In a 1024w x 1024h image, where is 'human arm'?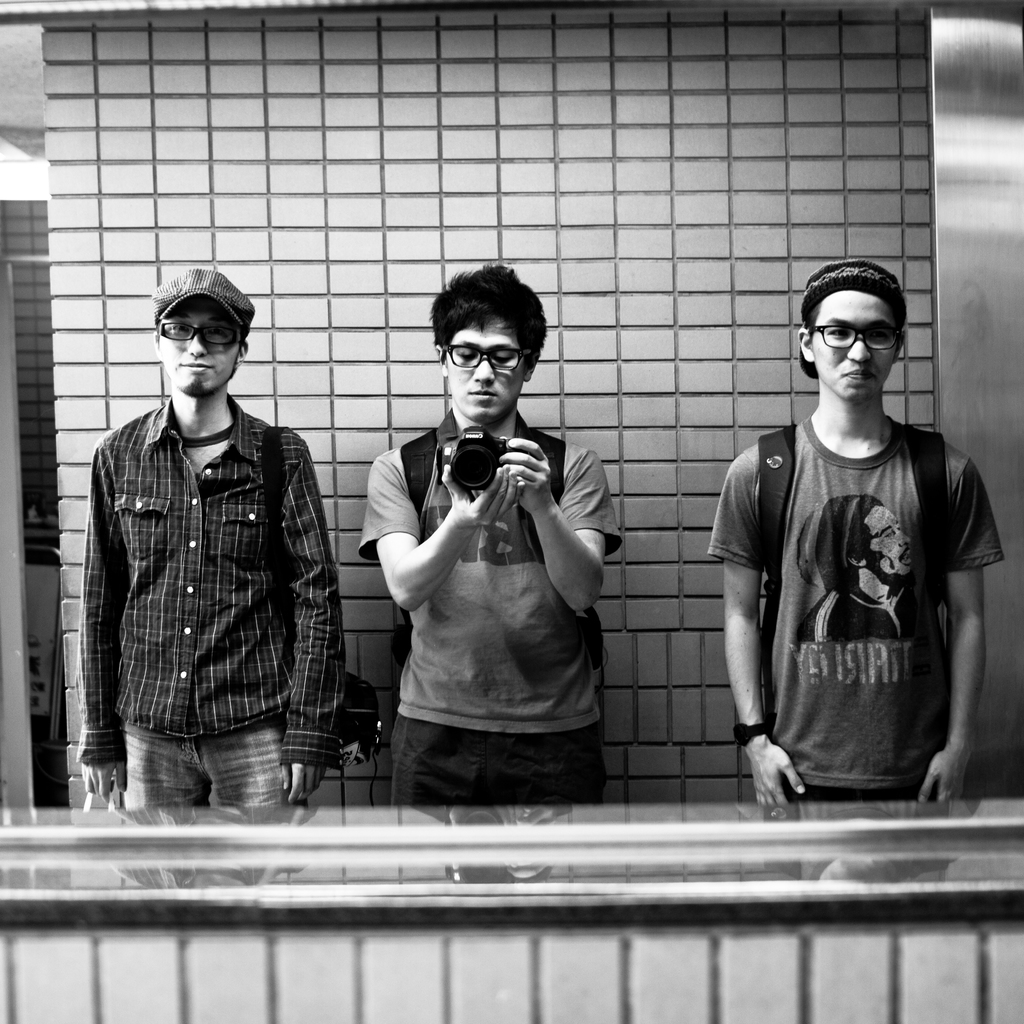
select_region(536, 451, 612, 659).
